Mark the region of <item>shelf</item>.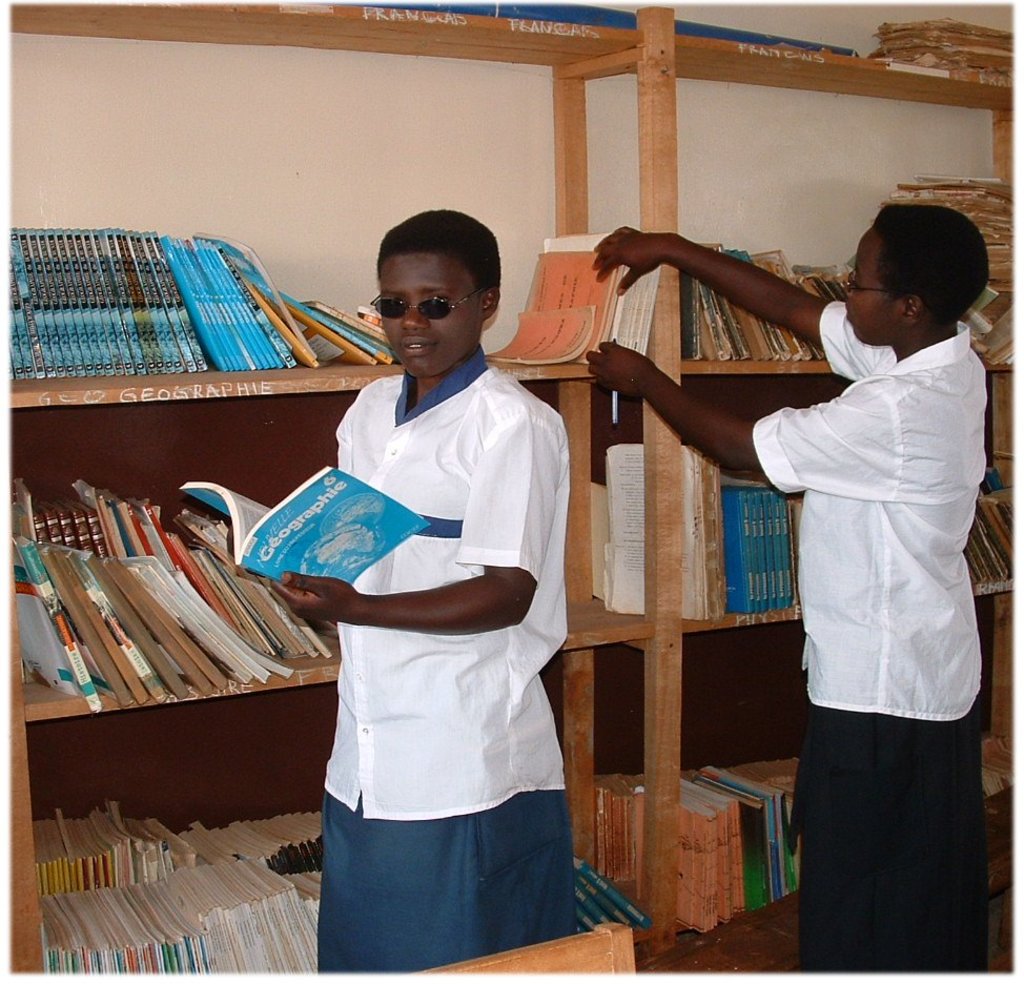
Region: (left=3, top=0, right=1012, bottom=977).
